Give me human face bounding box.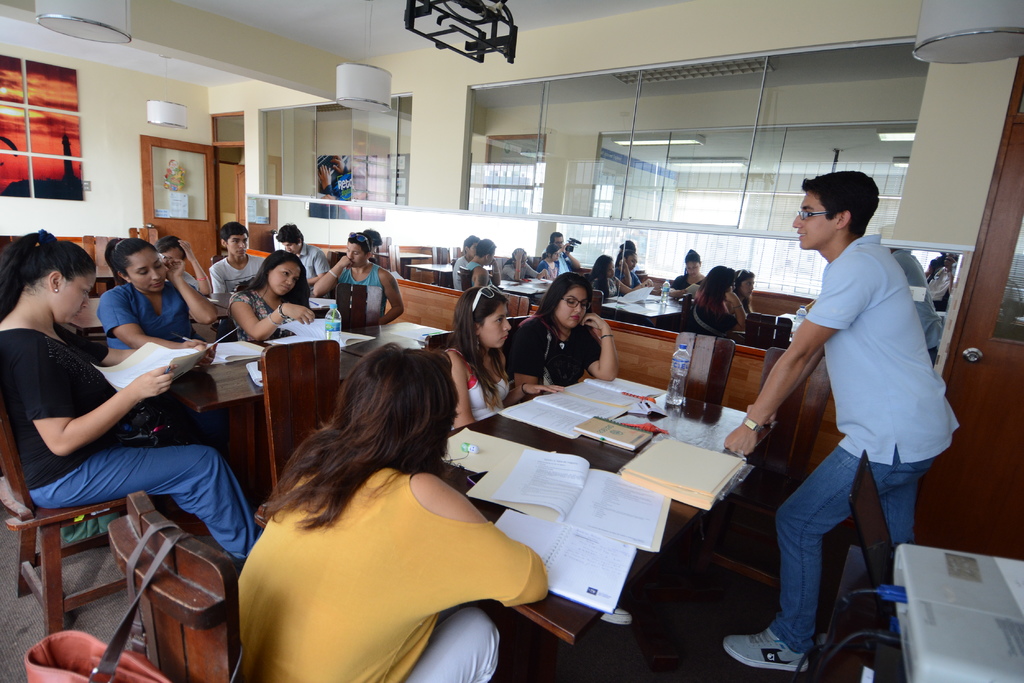
bbox(521, 254, 529, 267).
